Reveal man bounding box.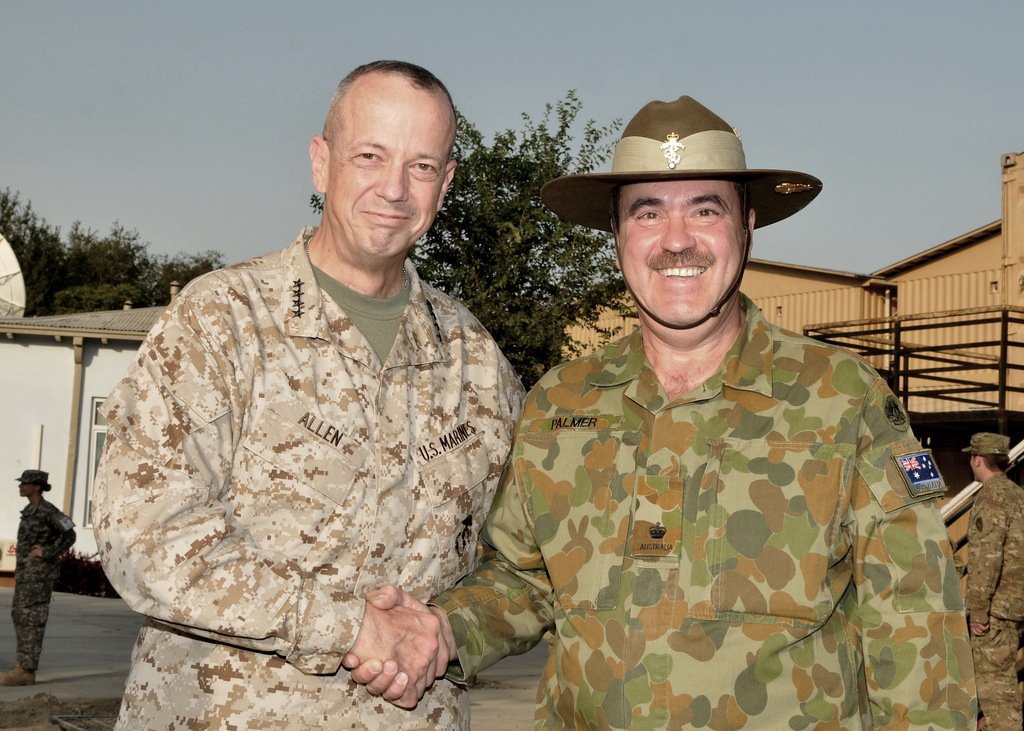
Revealed: [left=970, top=433, right=1023, bottom=730].
